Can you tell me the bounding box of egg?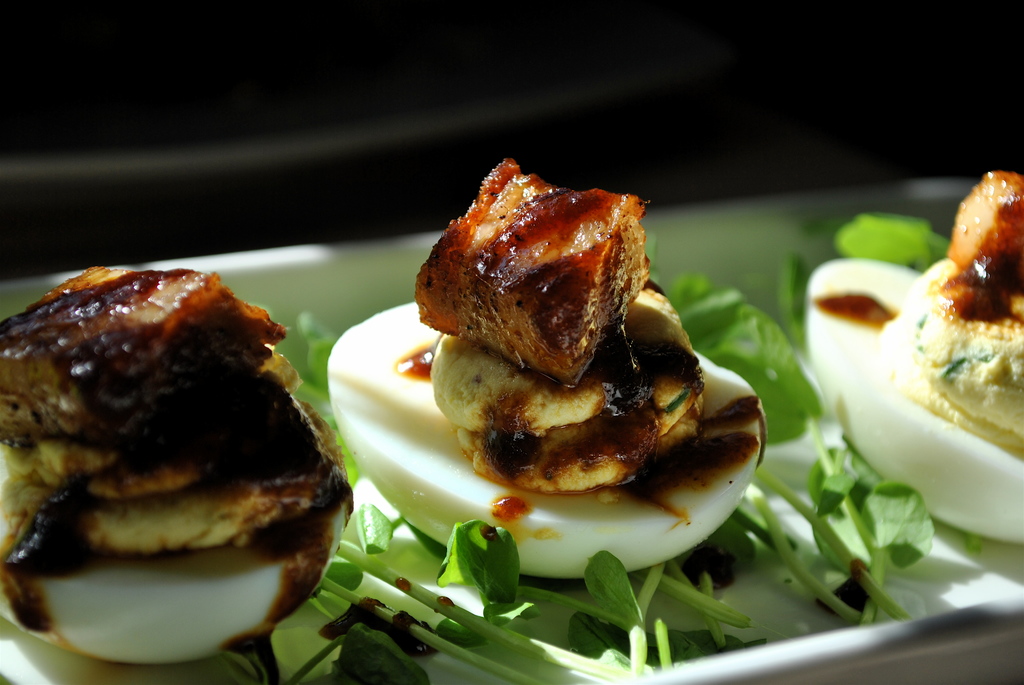
Rect(808, 253, 1023, 546).
